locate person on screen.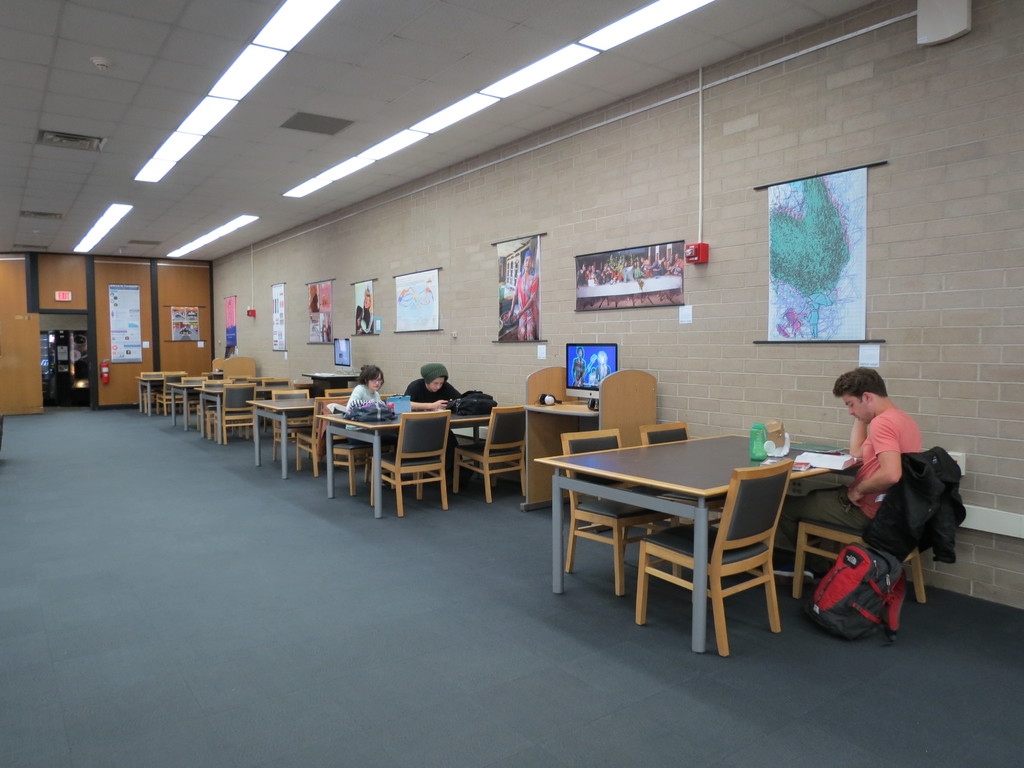
On screen at rect(570, 346, 587, 387).
